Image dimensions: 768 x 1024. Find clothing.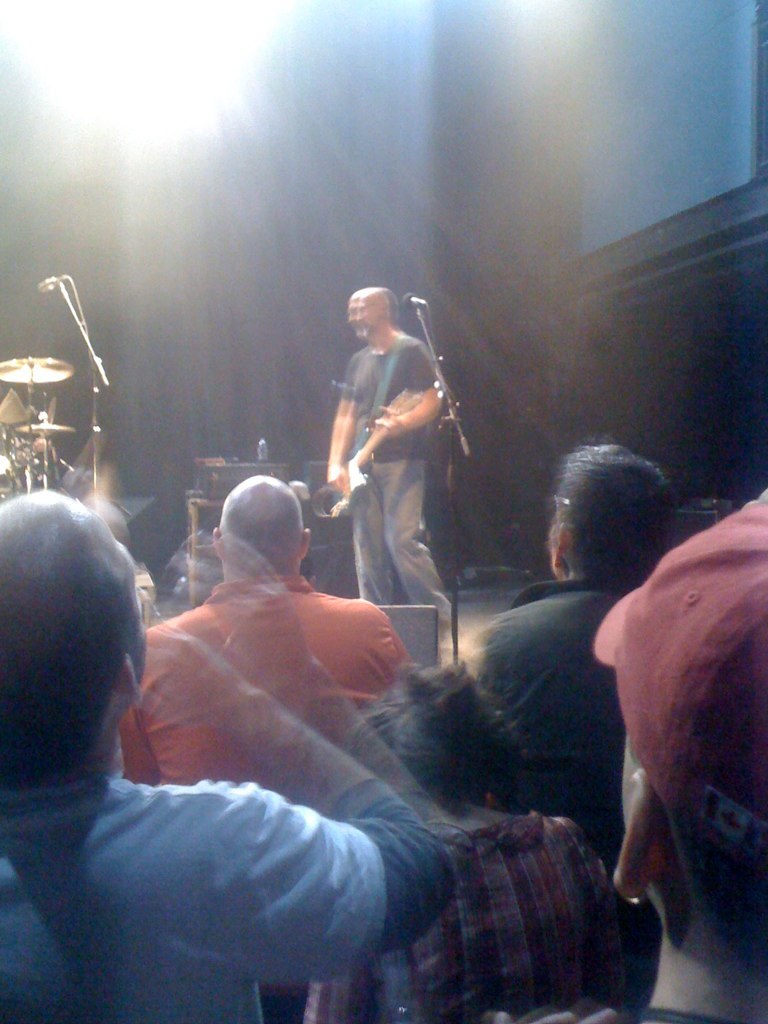
[left=0, top=774, right=451, bottom=1023].
